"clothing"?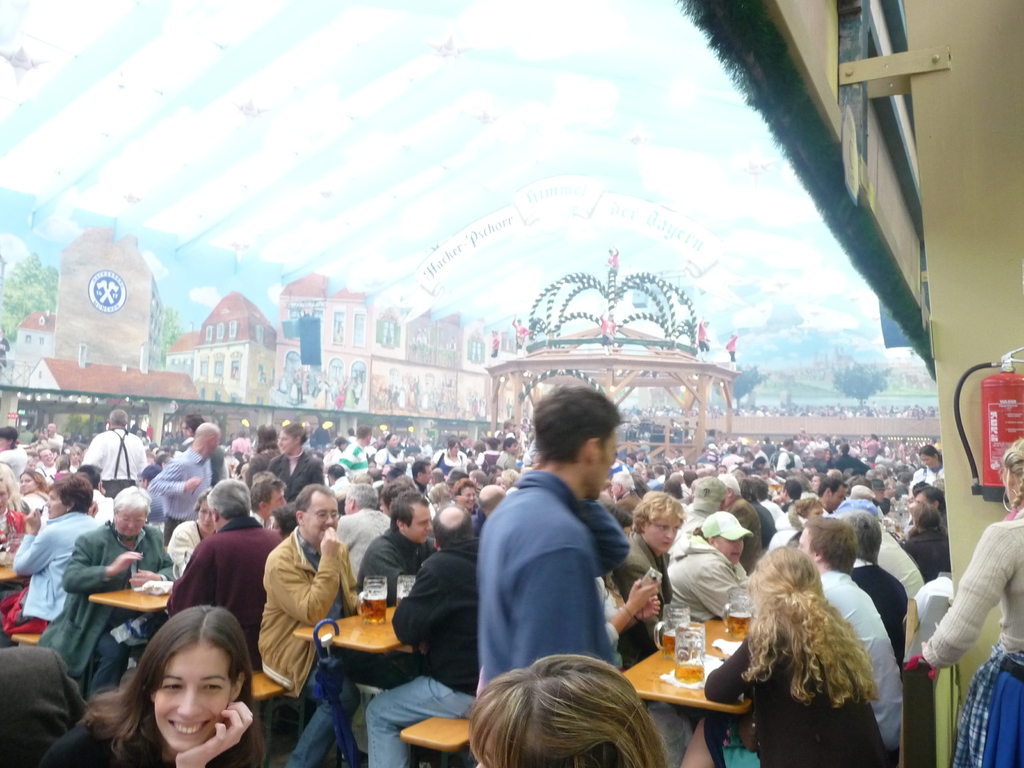
bbox=(511, 318, 529, 347)
